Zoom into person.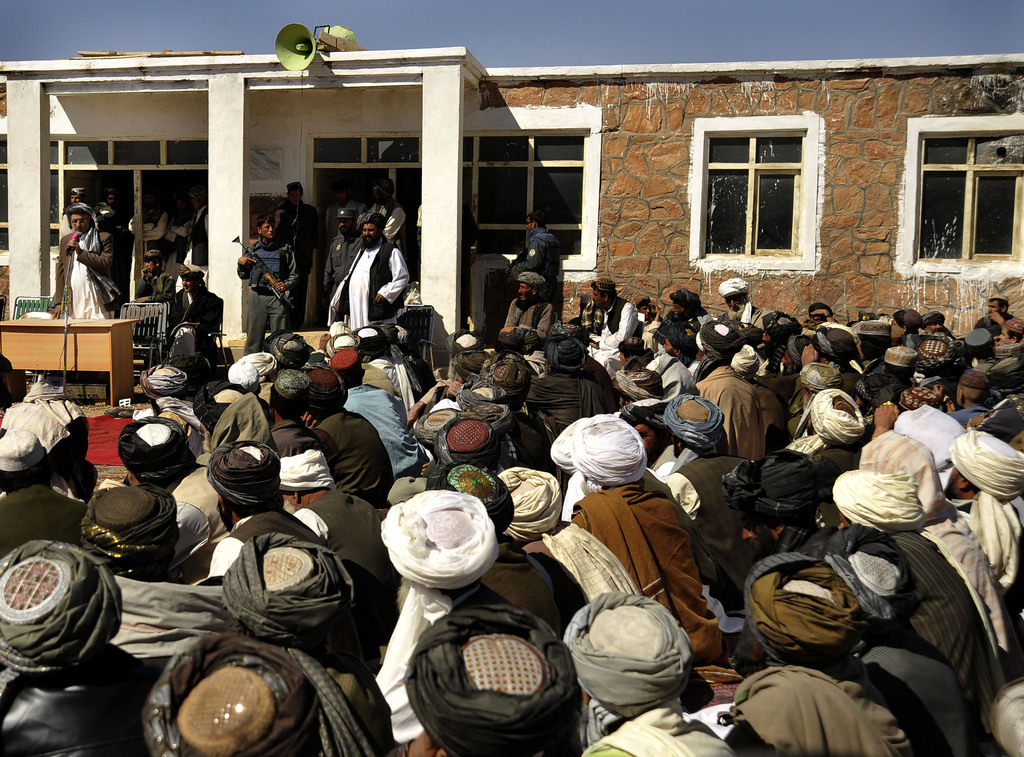
Zoom target: rect(328, 187, 357, 237).
